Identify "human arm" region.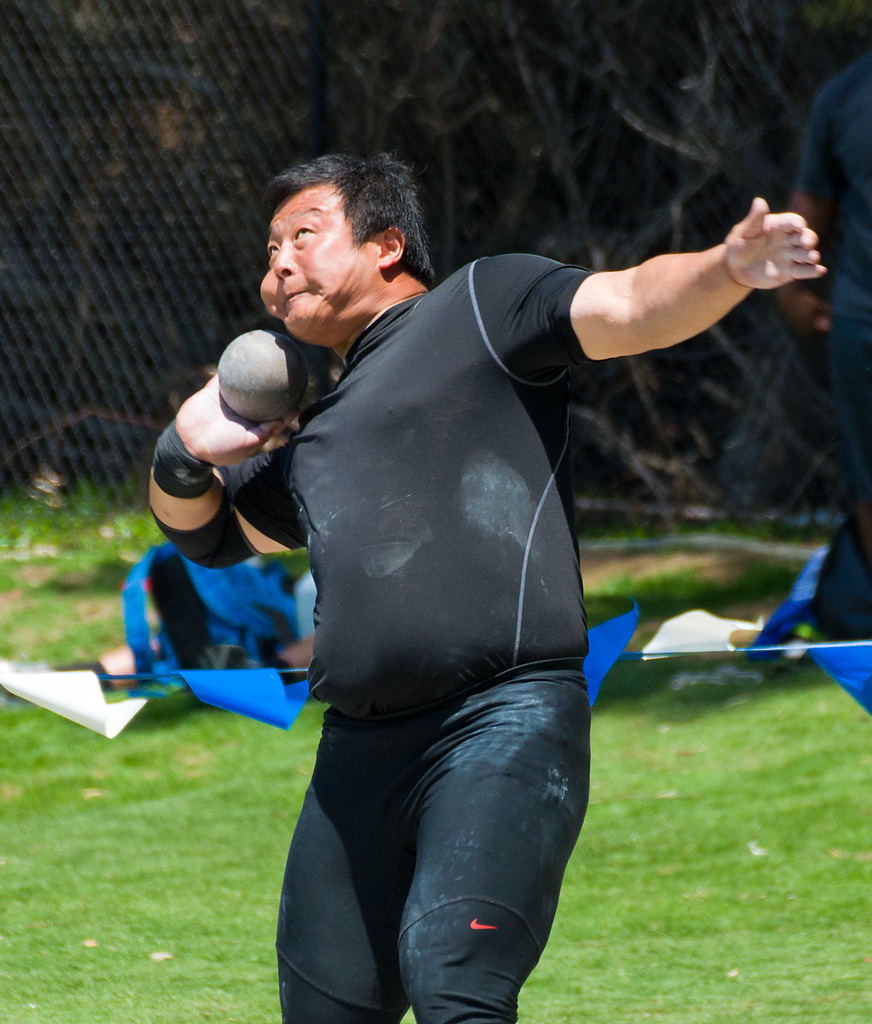
Region: select_region(141, 359, 297, 574).
